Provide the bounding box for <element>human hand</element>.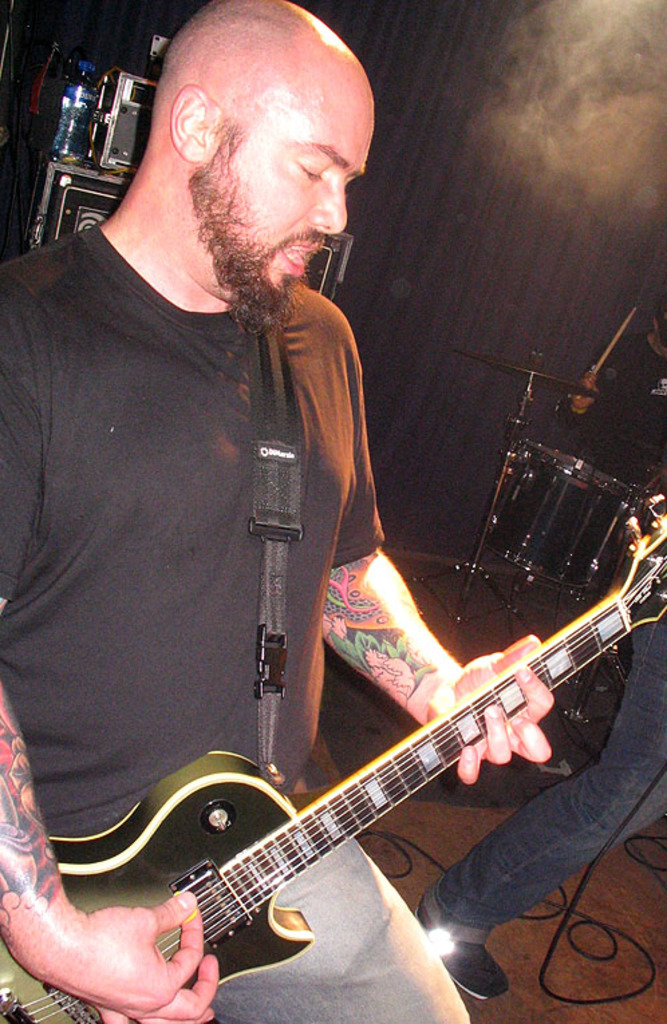
l=419, t=634, r=561, b=790.
